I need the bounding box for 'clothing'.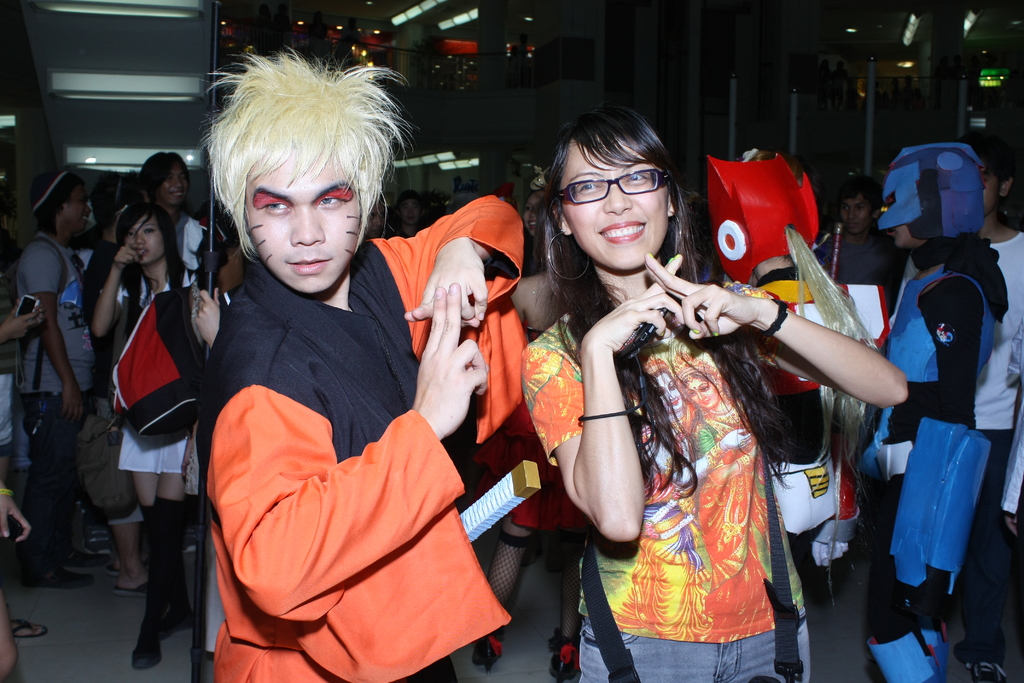
Here it is: 808/231/908/295.
